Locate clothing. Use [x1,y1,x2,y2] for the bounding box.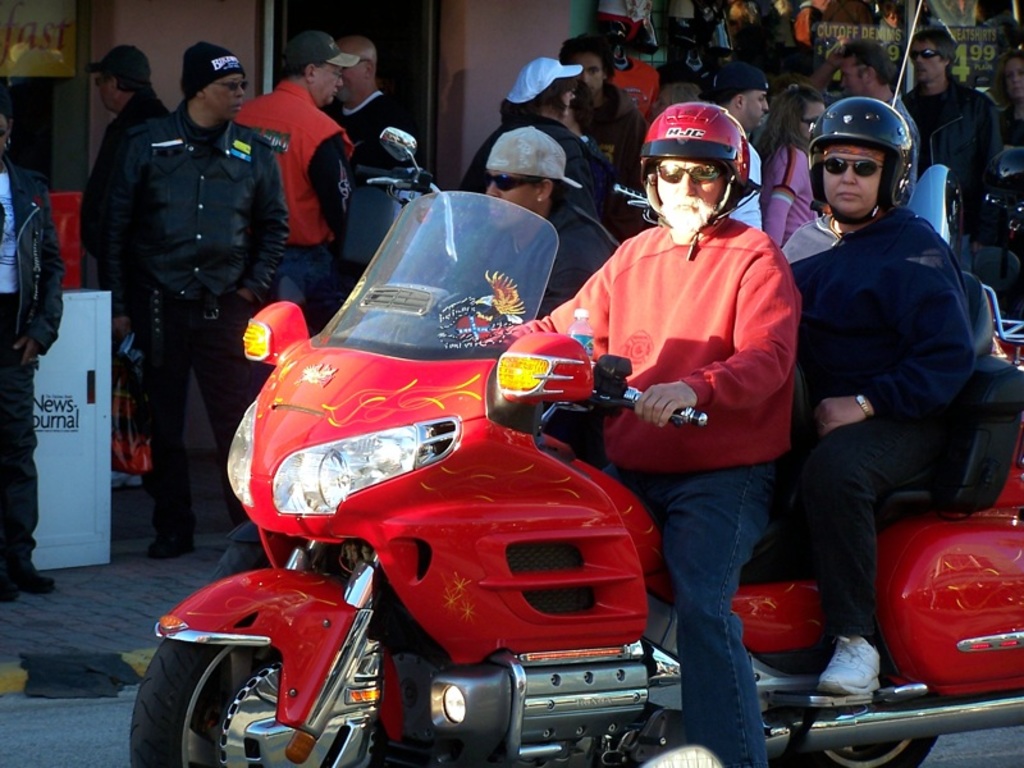
[236,76,353,326].
